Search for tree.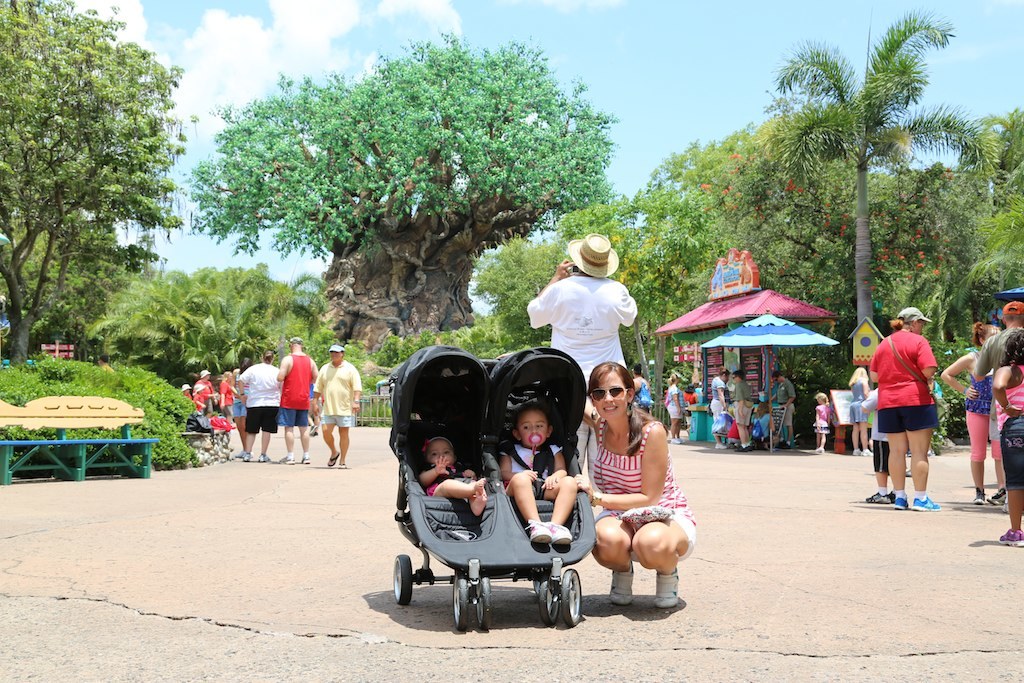
Found at box=[183, 30, 618, 353].
